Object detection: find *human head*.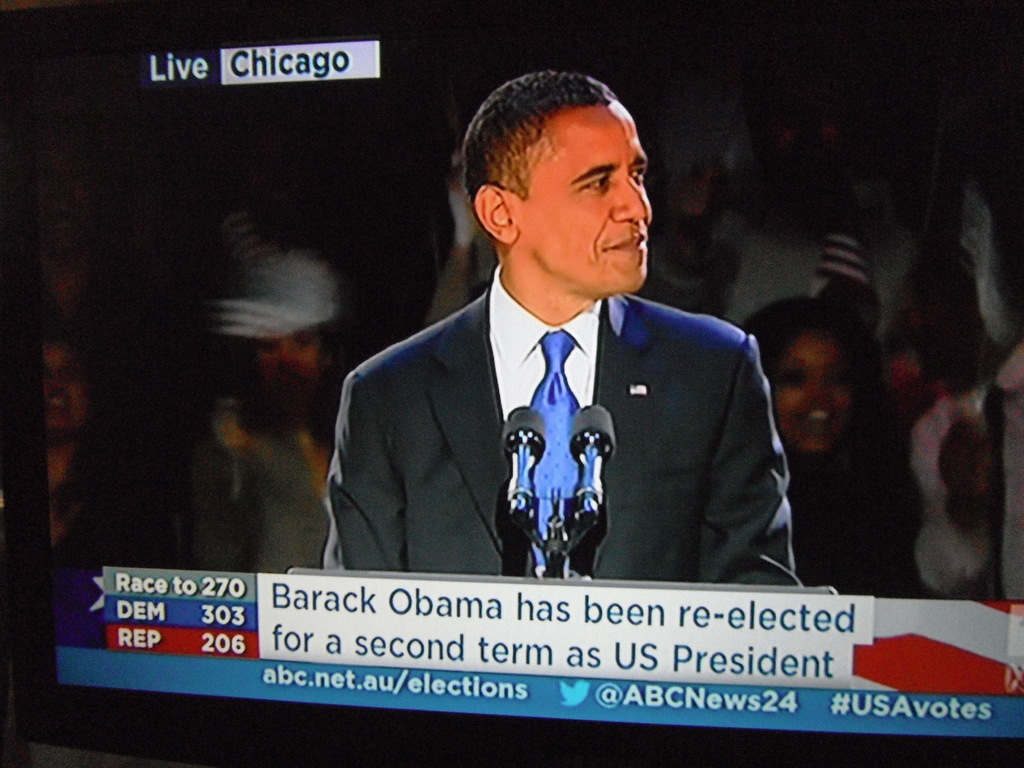
left=33, top=342, right=102, bottom=440.
